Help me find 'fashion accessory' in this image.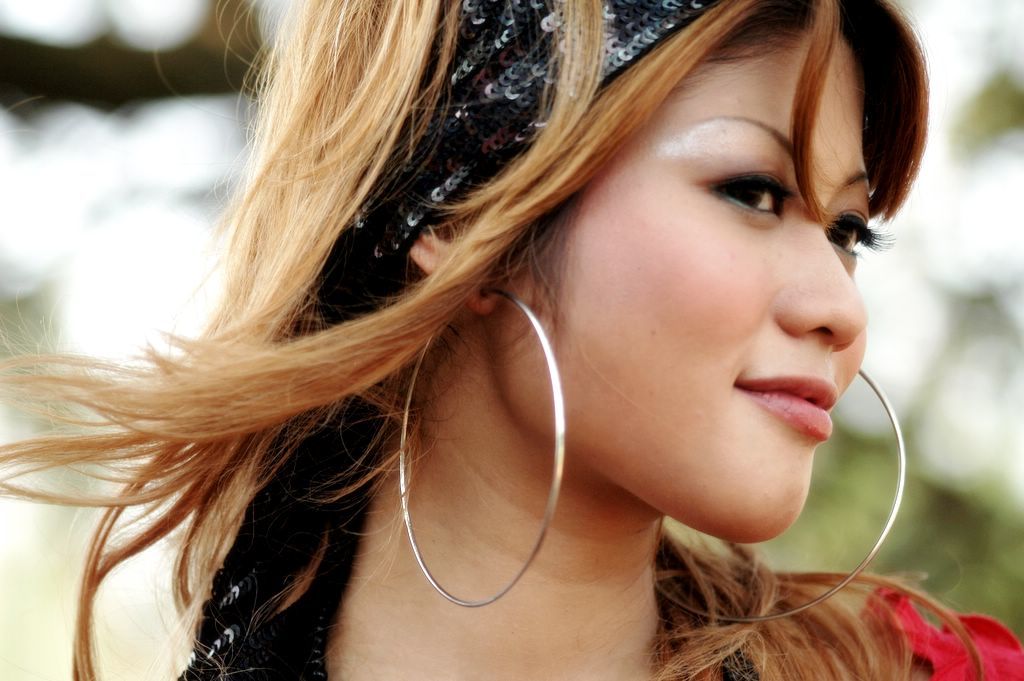
Found it: pyautogui.locateOnScreen(179, 0, 720, 680).
